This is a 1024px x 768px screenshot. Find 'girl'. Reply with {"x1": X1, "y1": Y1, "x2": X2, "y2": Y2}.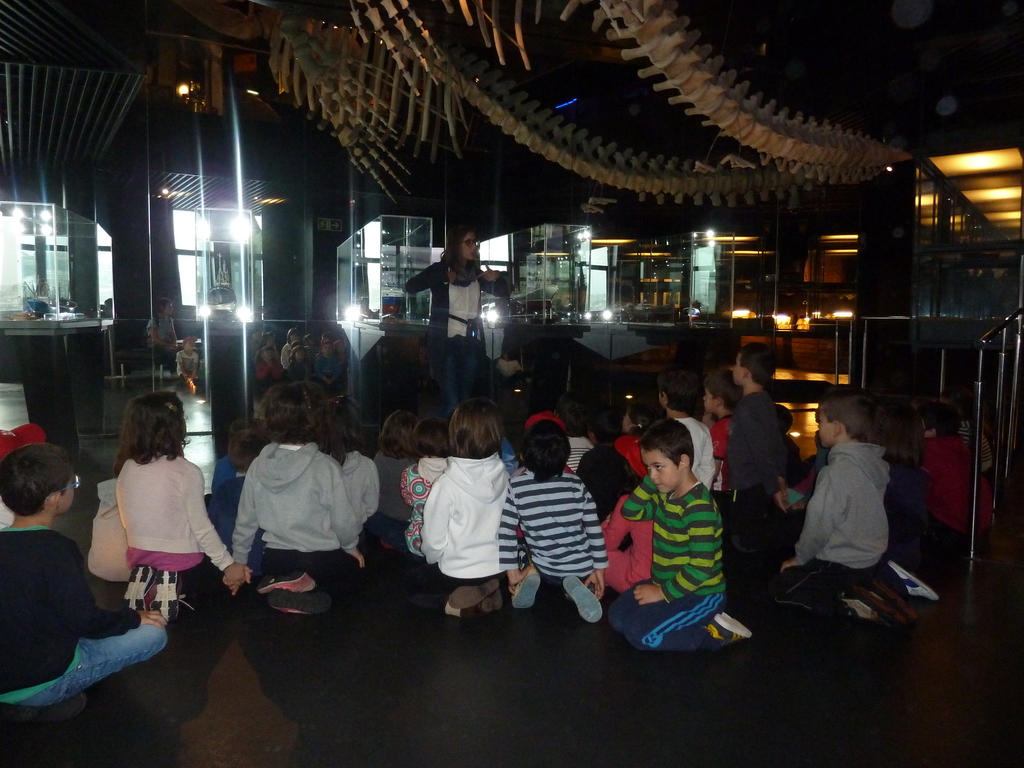
{"x1": 116, "y1": 395, "x2": 247, "y2": 628}.
